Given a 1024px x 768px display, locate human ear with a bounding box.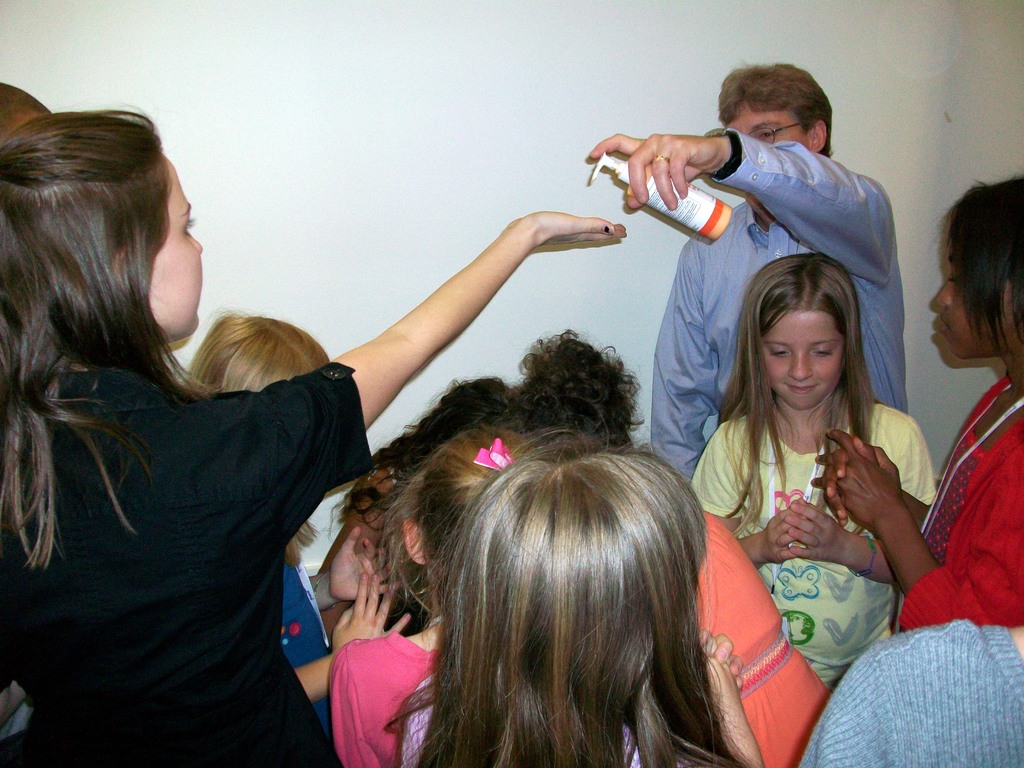
Located: <region>111, 243, 132, 286</region>.
